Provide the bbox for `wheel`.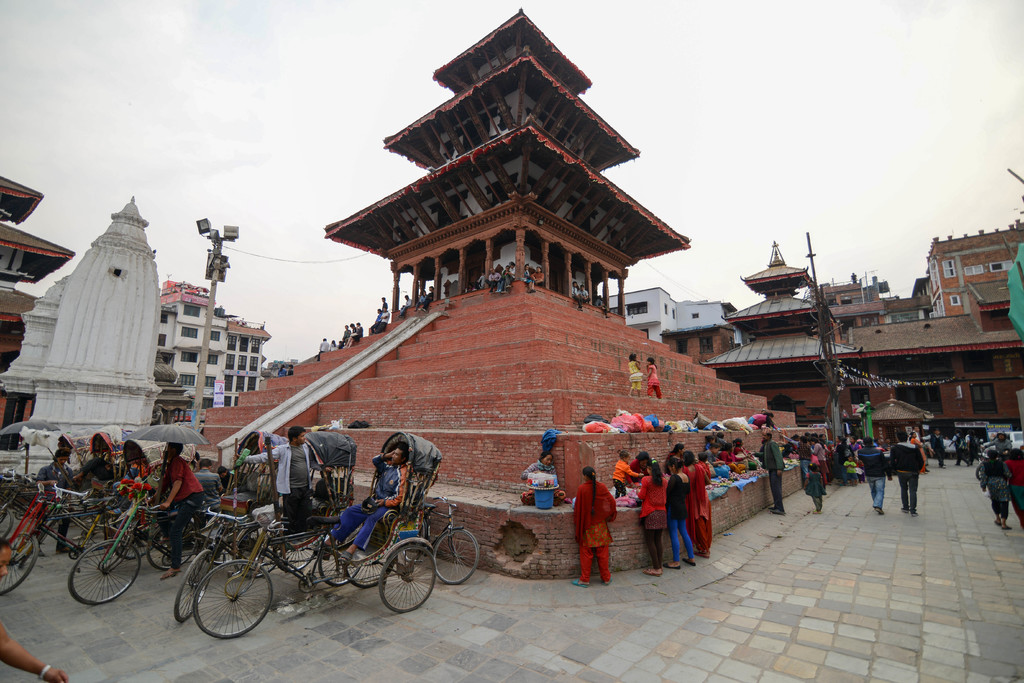
l=274, t=523, r=316, b=572.
